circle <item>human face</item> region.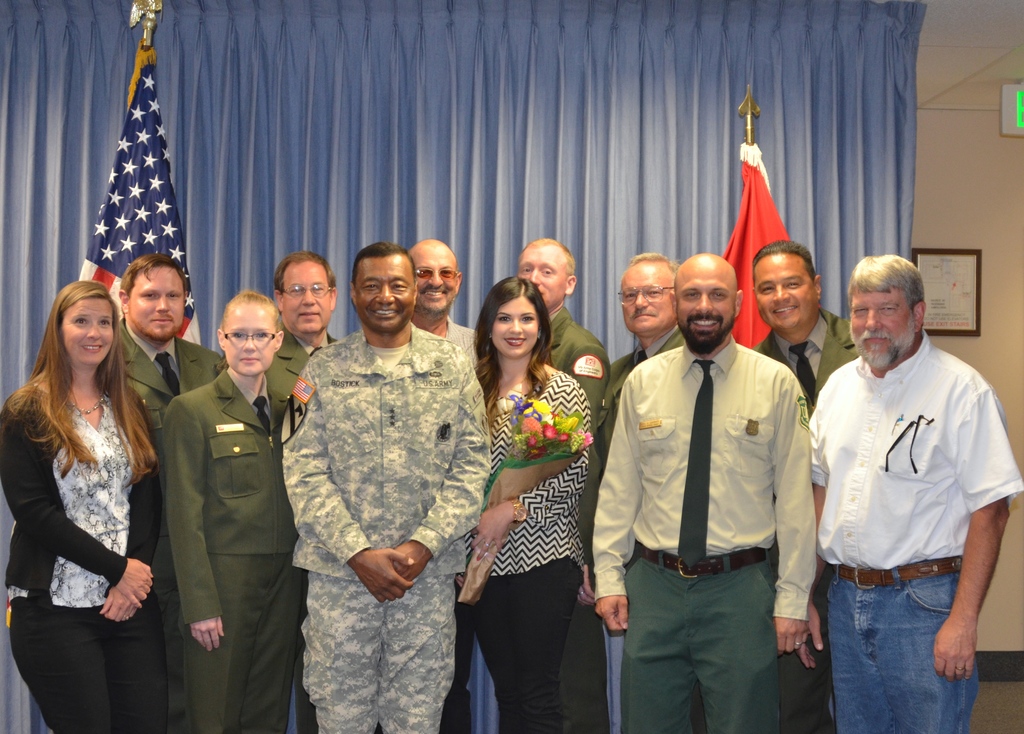
Region: [x1=414, y1=247, x2=460, y2=318].
